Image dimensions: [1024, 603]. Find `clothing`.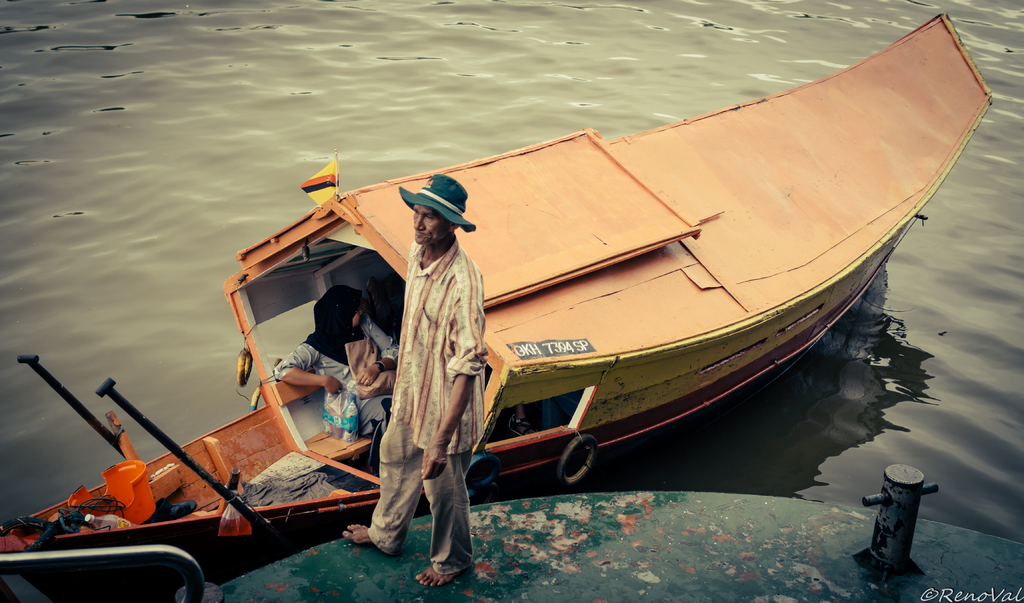
crop(364, 233, 490, 574).
